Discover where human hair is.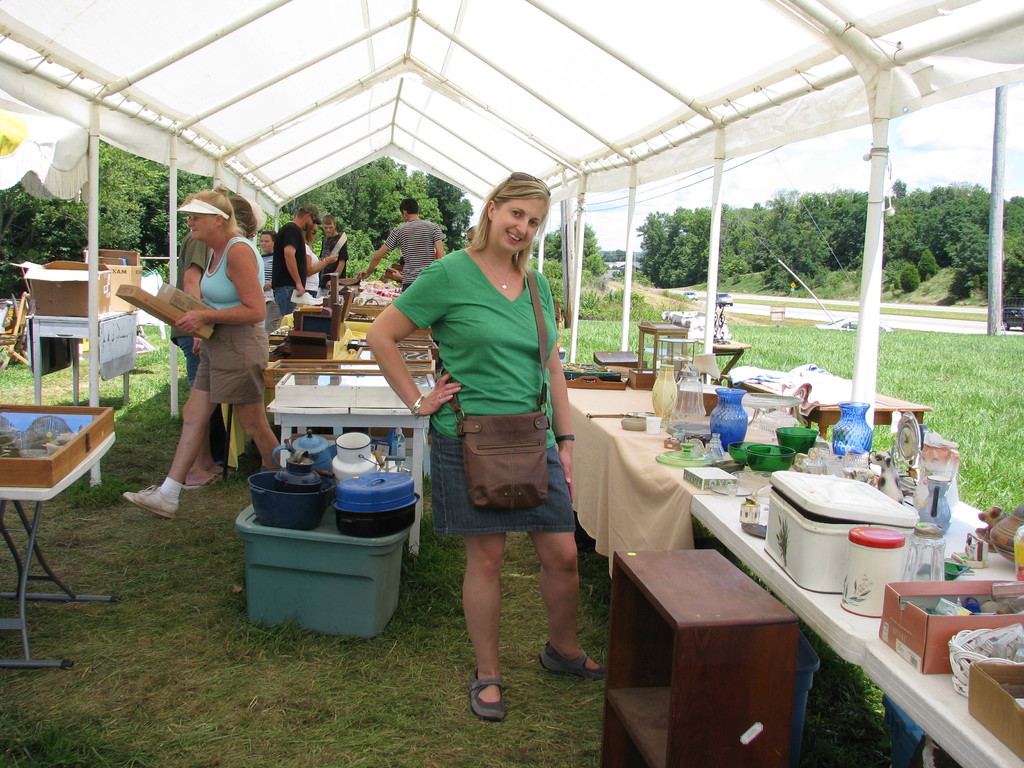
Discovered at x1=301 y1=223 x2=314 y2=246.
